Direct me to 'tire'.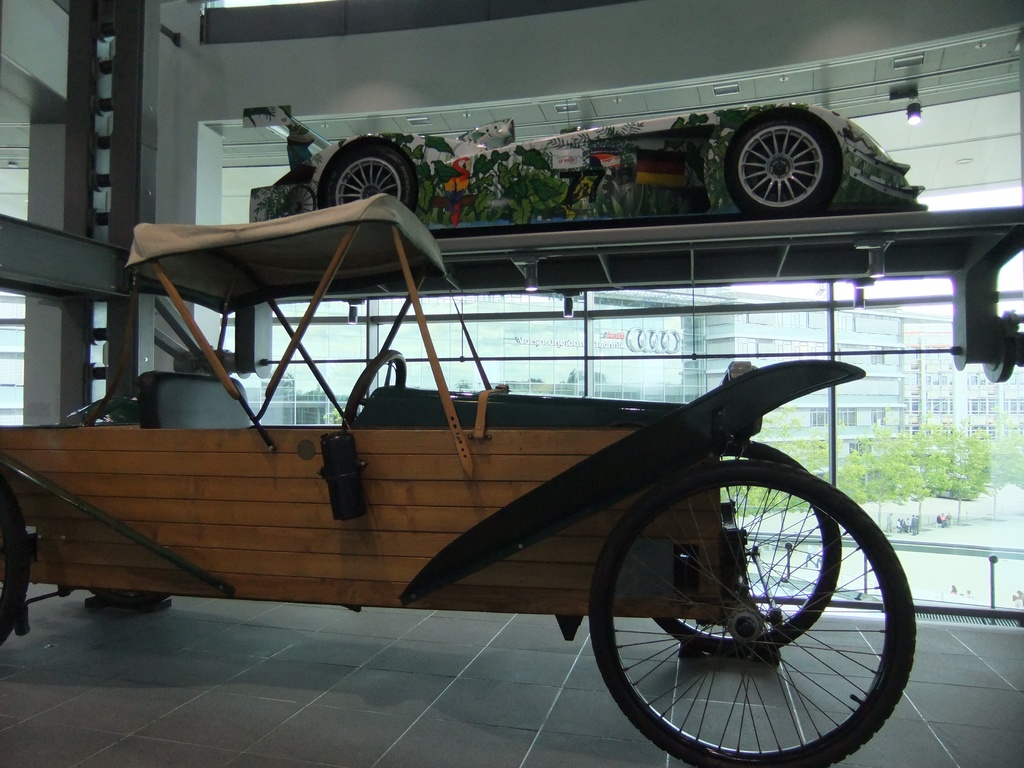
Direction: 0,472,29,643.
